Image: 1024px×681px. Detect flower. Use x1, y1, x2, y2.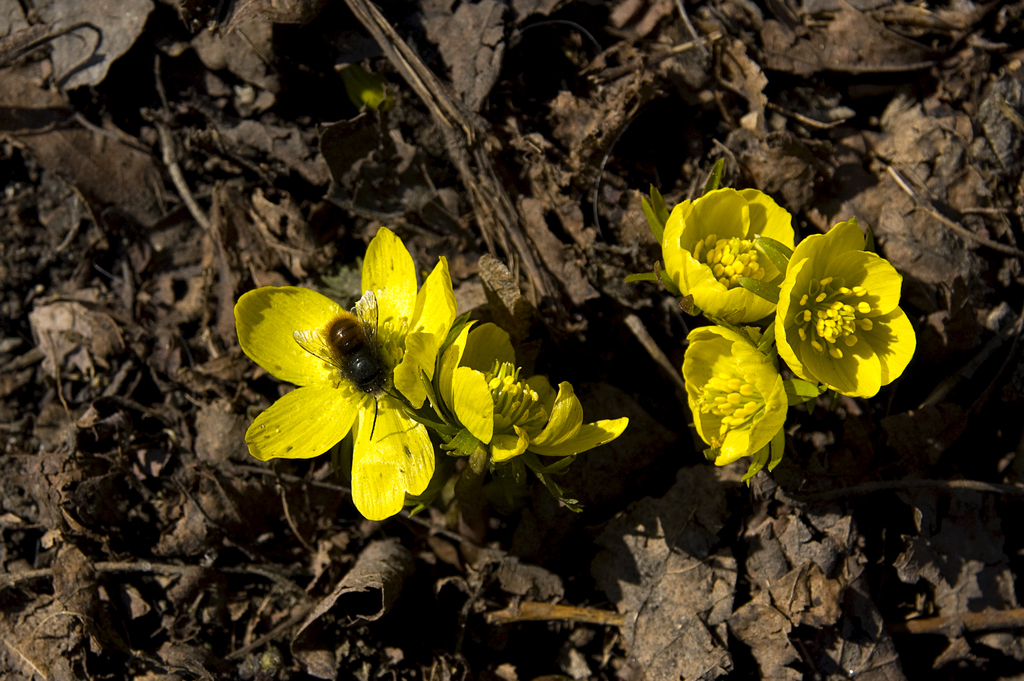
691, 316, 794, 477.
